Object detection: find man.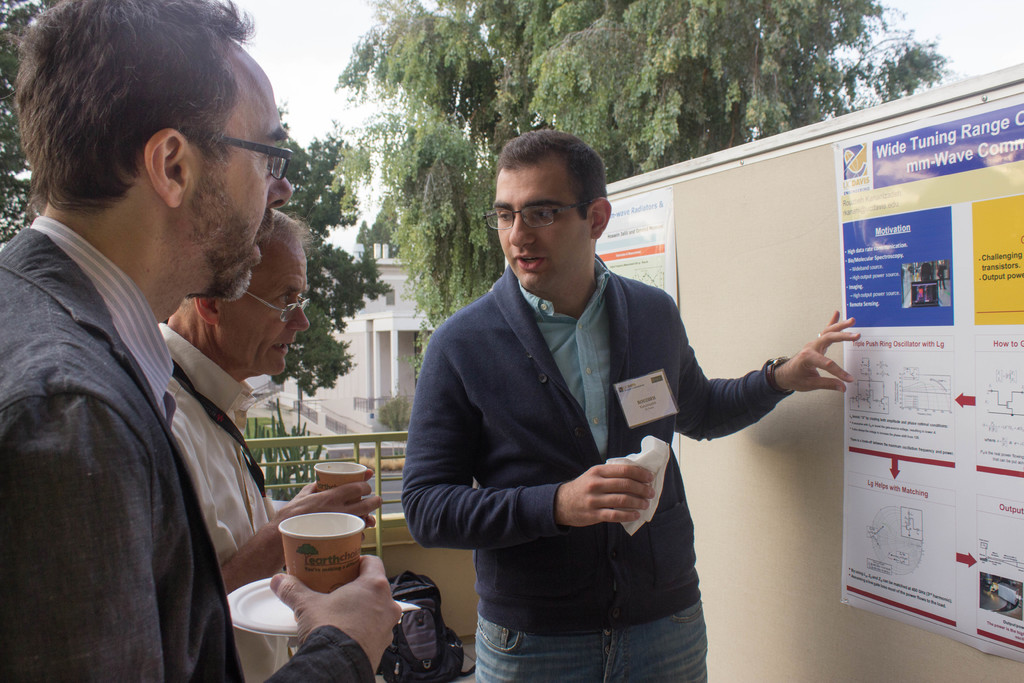
154, 206, 380, 679.
